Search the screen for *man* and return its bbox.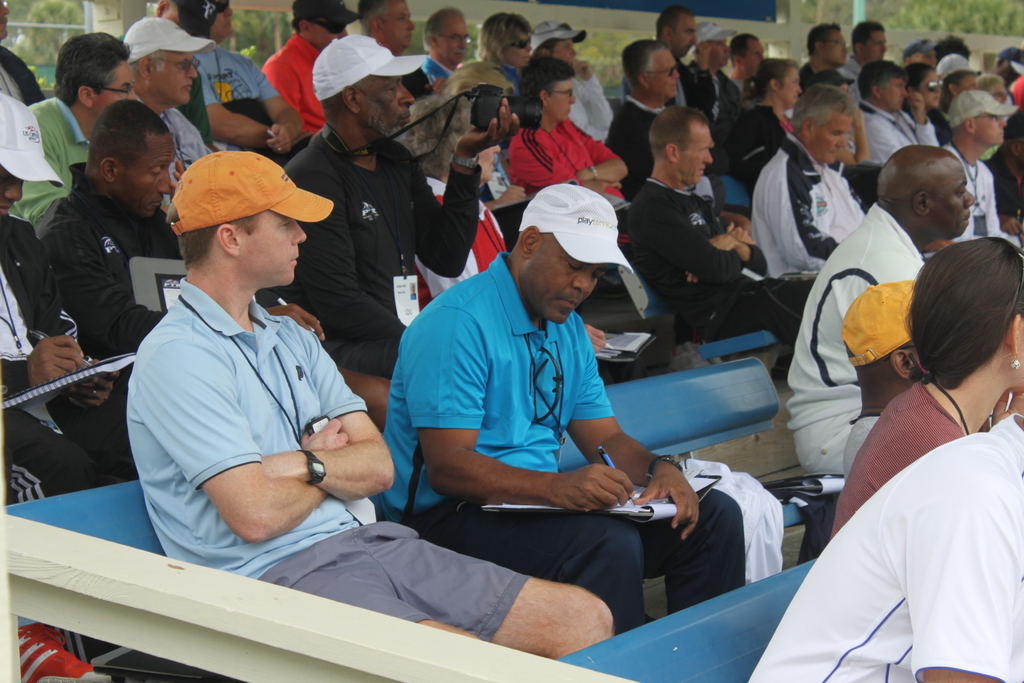
Found: 719 29 767 154.
